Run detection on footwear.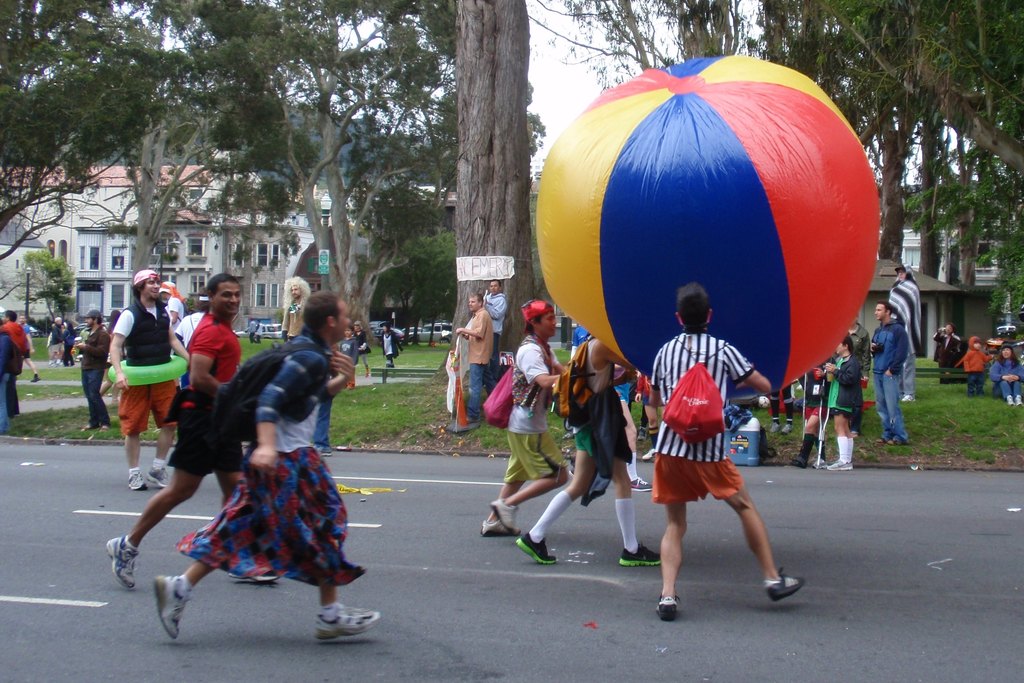
Result: <region>614, 542, 664, 568</region>.
